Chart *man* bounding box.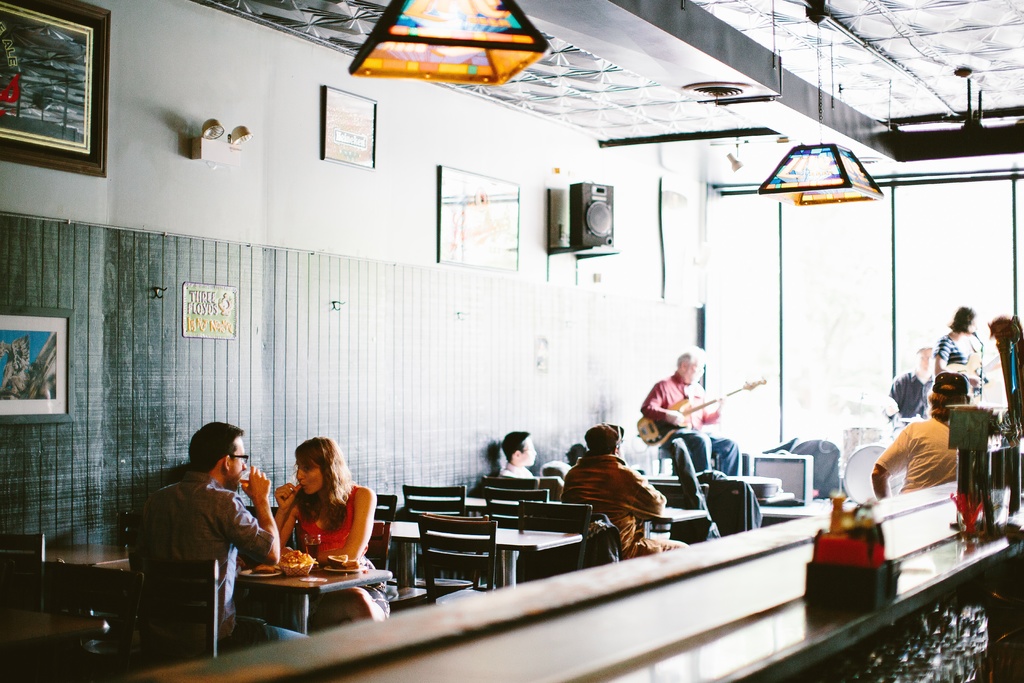
Charted: <bbox>492, 422, 546, 484</bbox>.
